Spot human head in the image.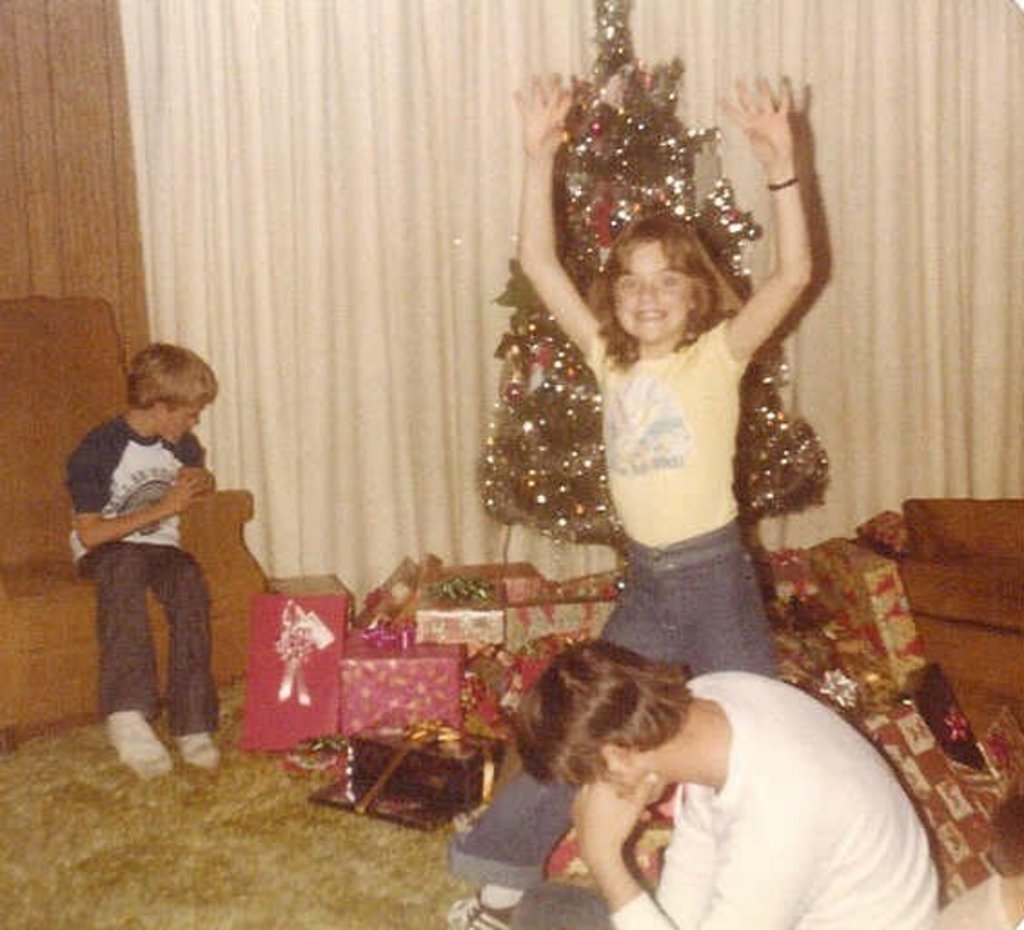
human head found at 496, 64, 828, 490.
